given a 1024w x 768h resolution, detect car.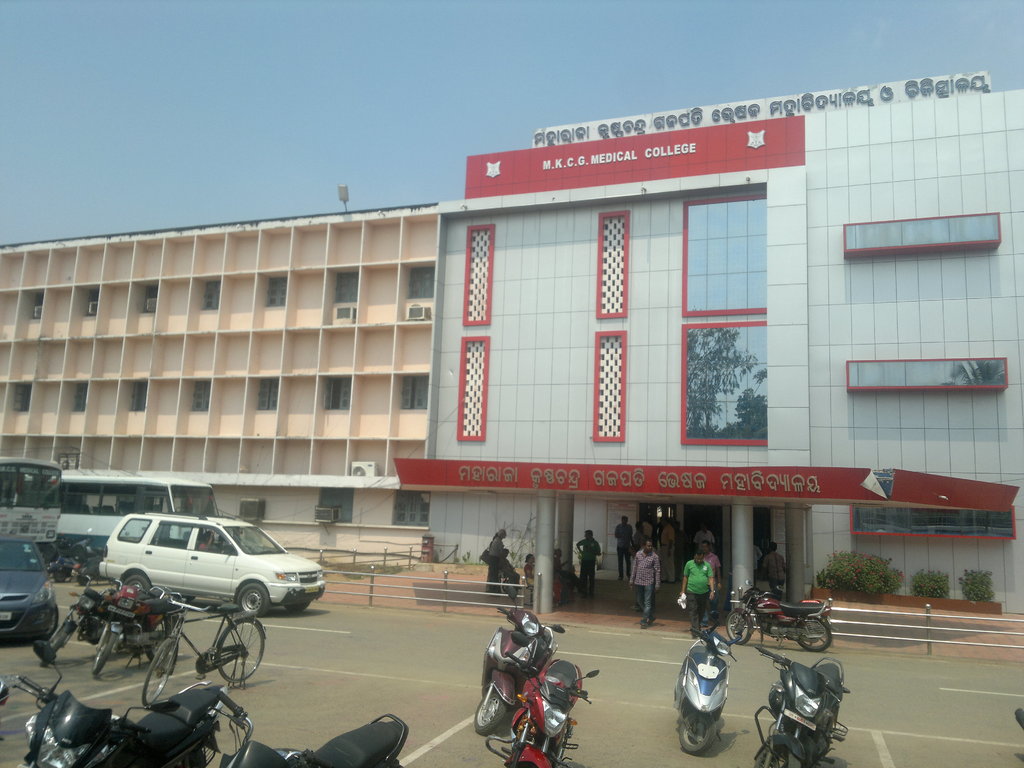
<region>95, 510, 326, 620</region>.
